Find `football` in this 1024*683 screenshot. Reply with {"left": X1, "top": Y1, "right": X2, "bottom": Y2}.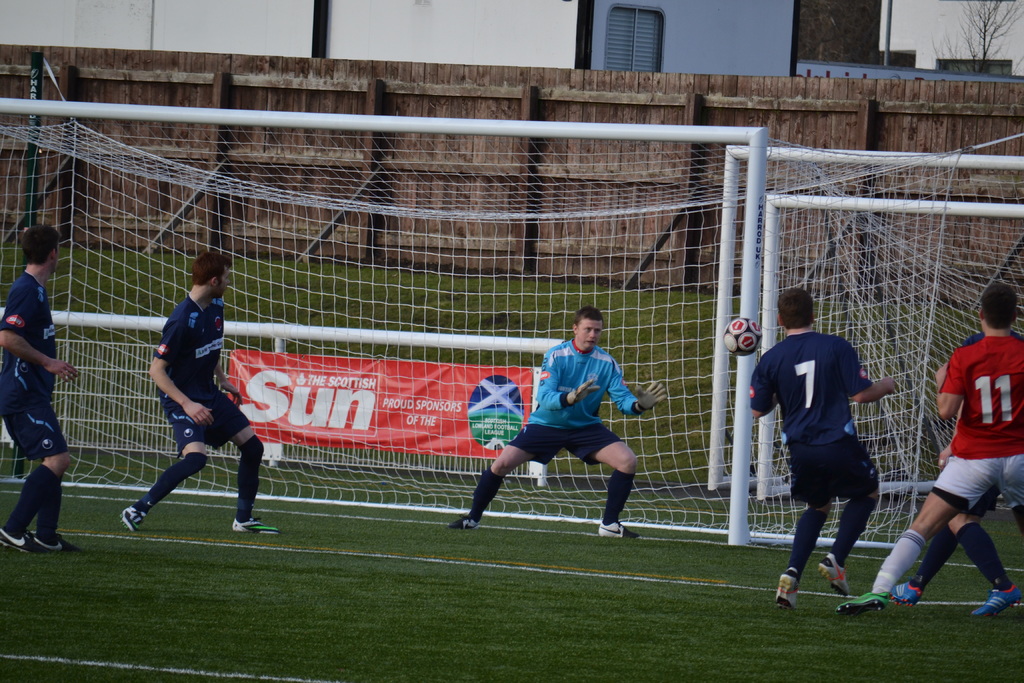
{"left": 722, "top": 320, "right": 763, "bottom": 350}.
